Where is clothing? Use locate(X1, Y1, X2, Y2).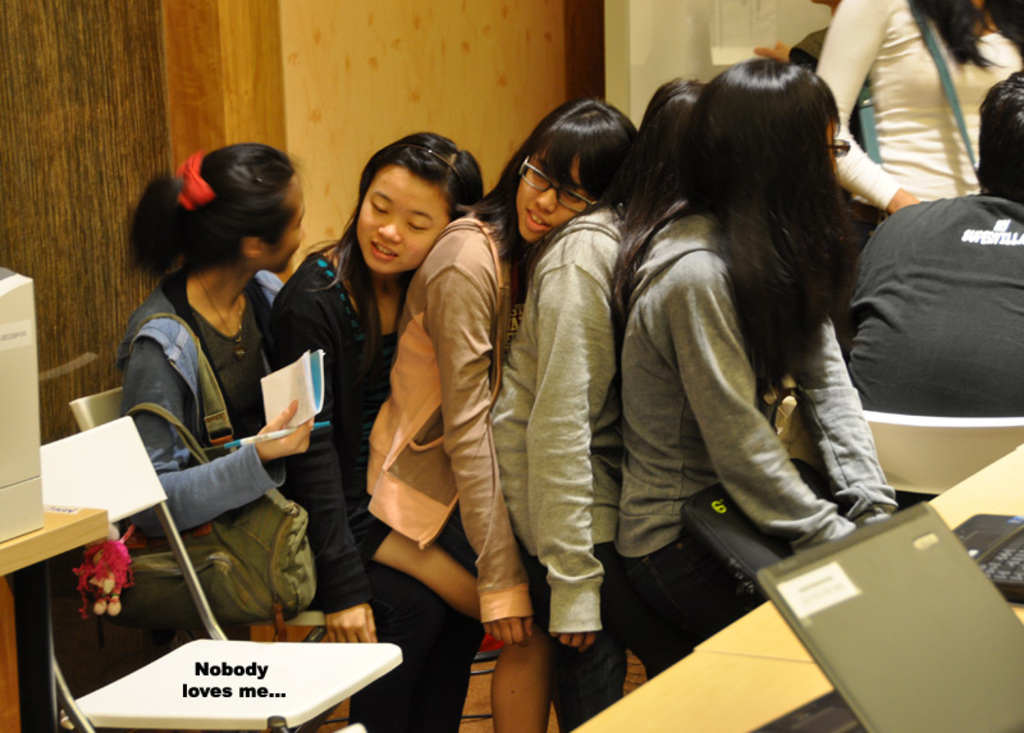
locate(616, 209, 905, 682).
